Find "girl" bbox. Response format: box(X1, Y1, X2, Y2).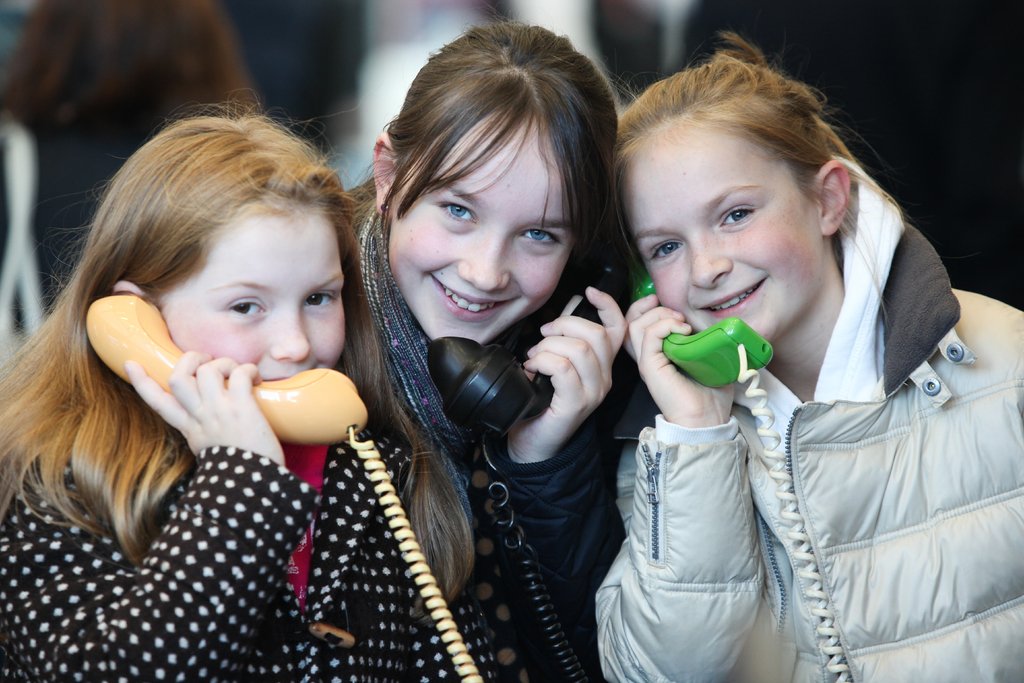
box(342, 0, 644, 682).
